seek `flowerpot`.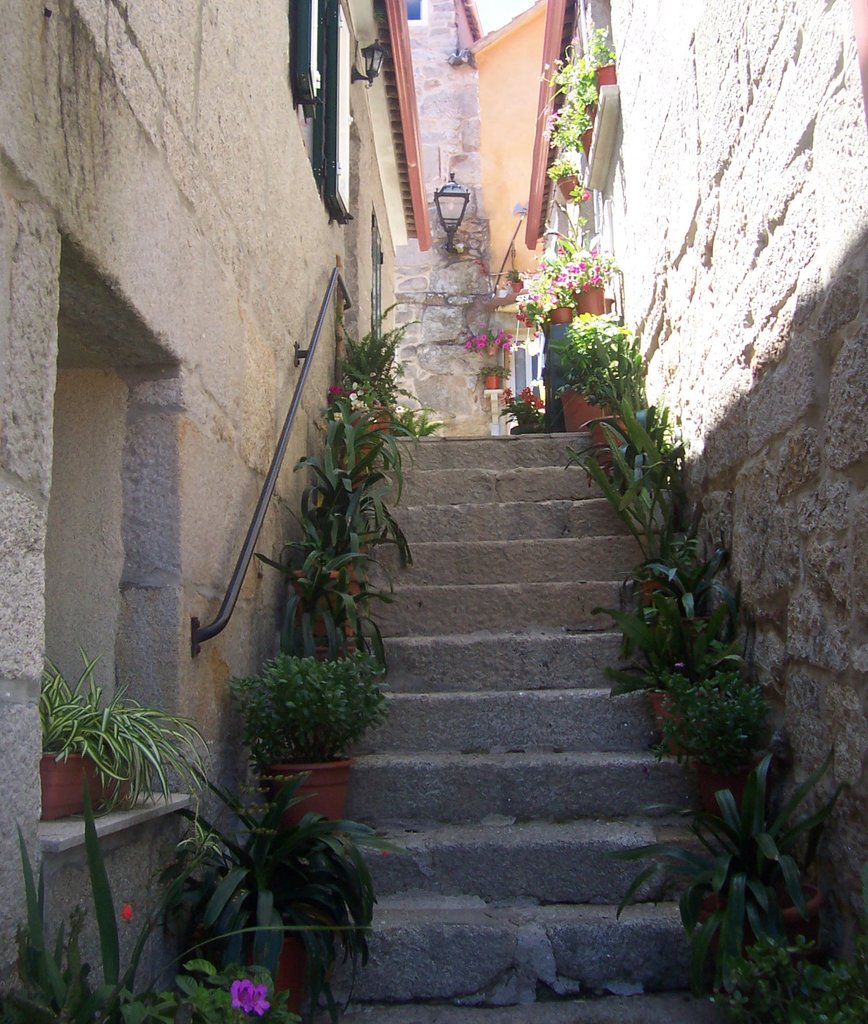
bbox=[557, 173, 579, 202].
